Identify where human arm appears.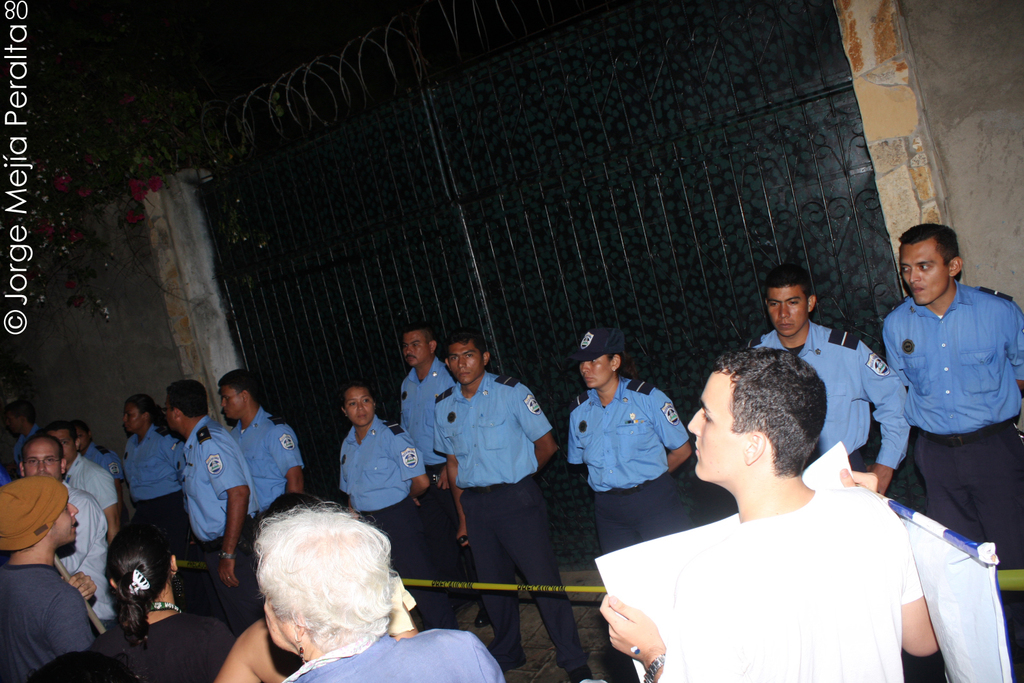
Appears at 1008,311,1023,403.
